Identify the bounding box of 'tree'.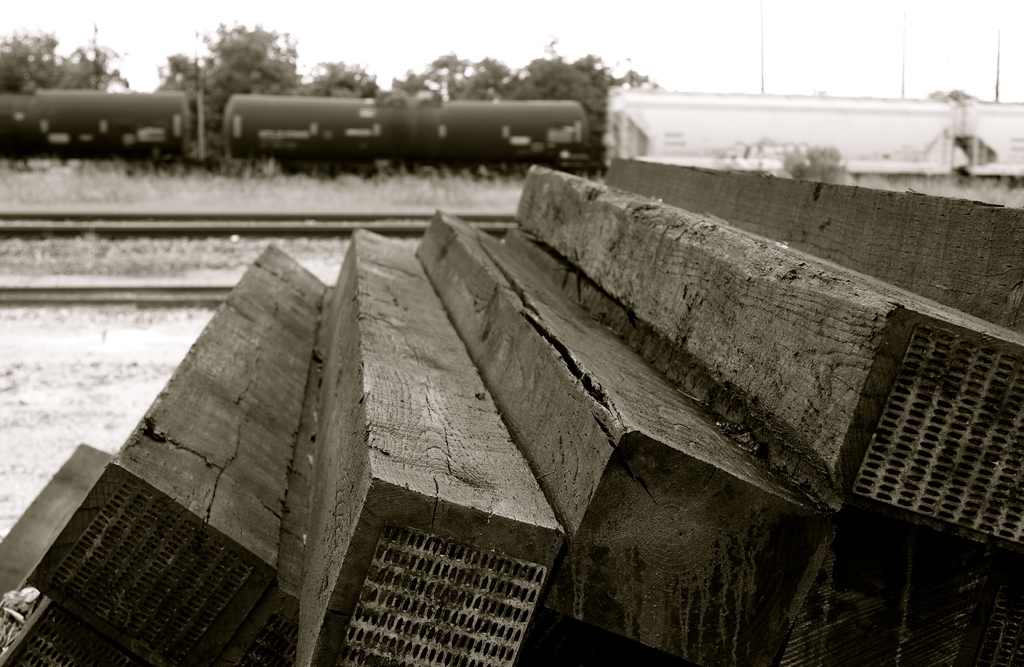
170/28/291/90.
